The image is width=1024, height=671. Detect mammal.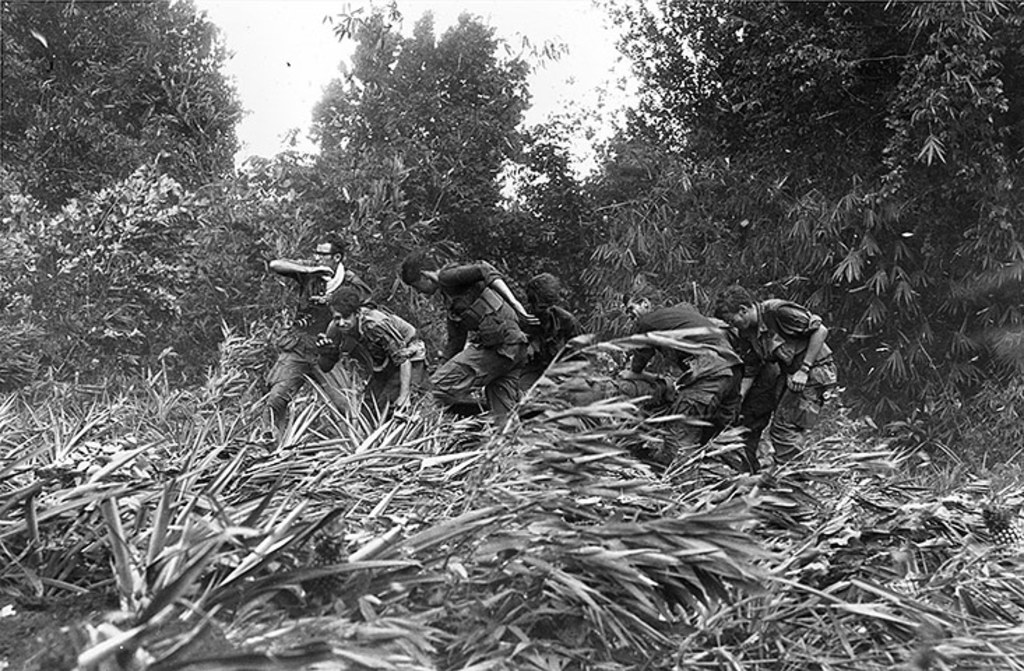
Detection: 520 271 588 389.
